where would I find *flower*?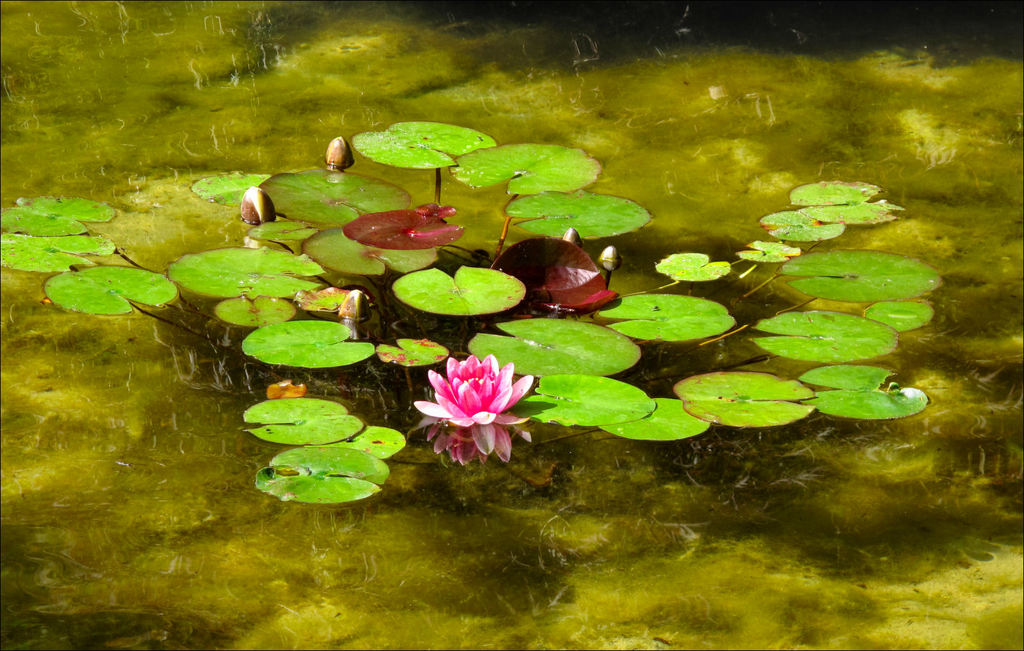
At [left=414, top=351, right=544, bottom=463].
